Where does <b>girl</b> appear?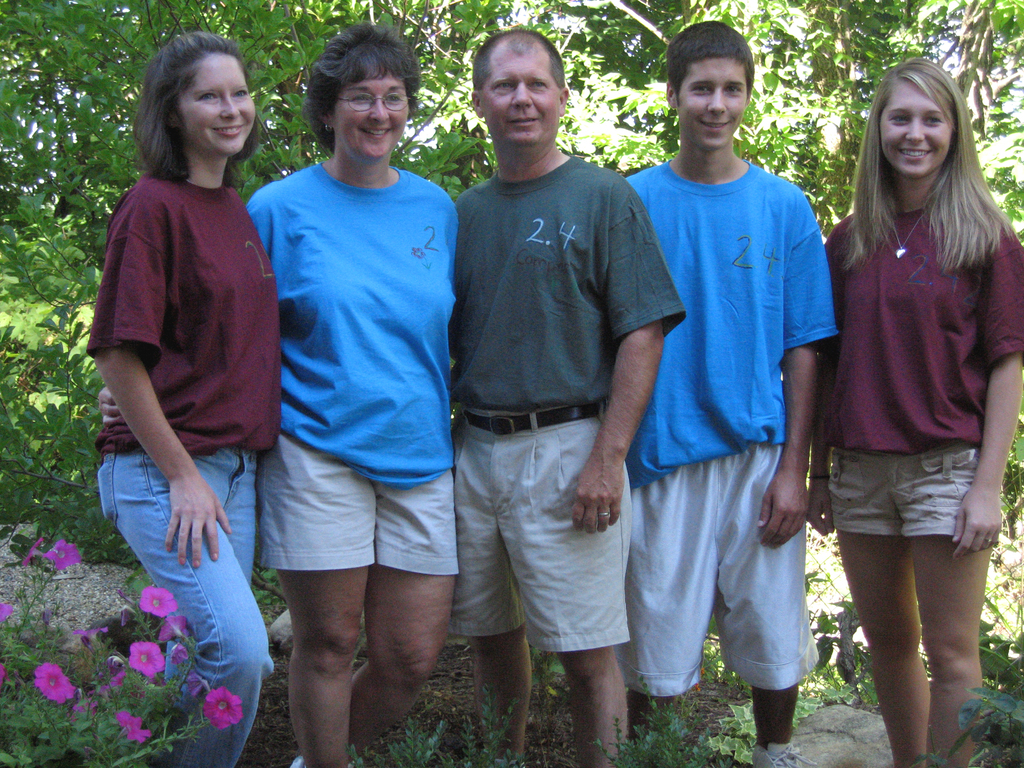
Appears at bbox=(84, 24, 282, 767).
